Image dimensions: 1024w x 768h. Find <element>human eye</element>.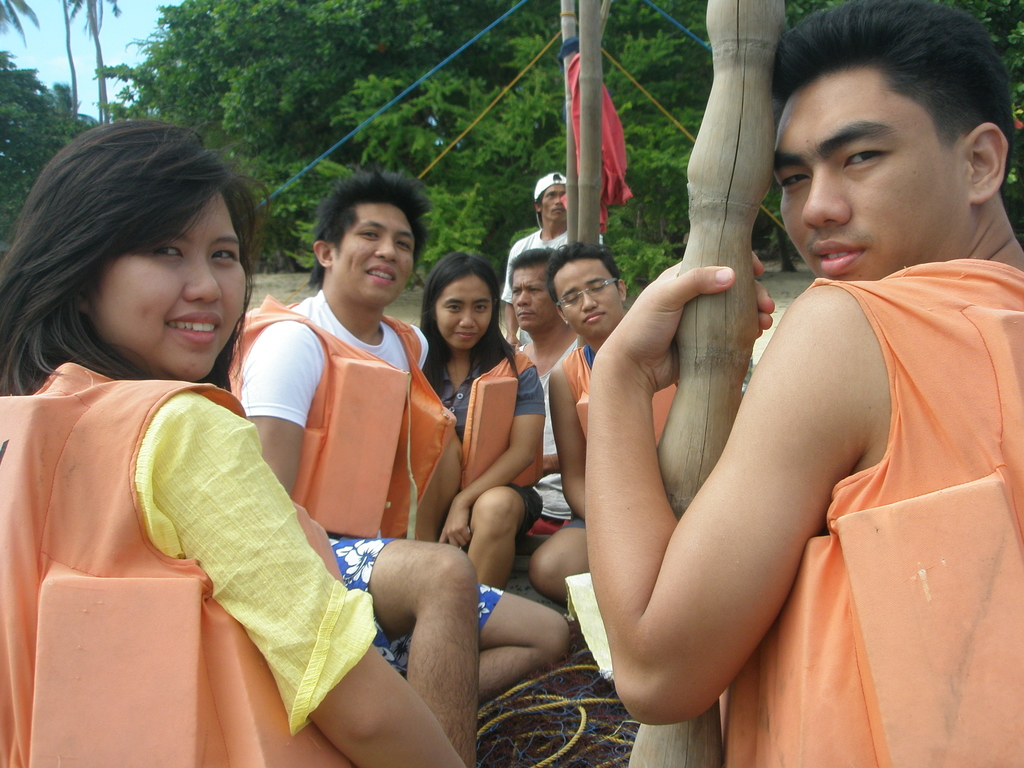
locate(473, 303, 488, 315).
